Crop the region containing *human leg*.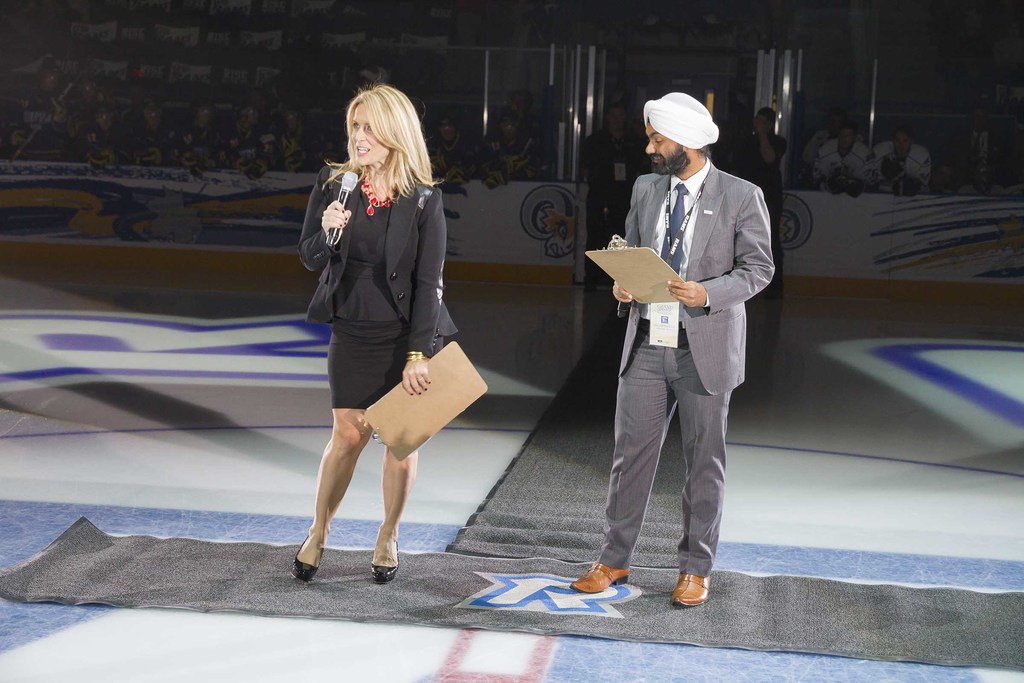
Crop region: Rect(294, 374, 368, 582).
